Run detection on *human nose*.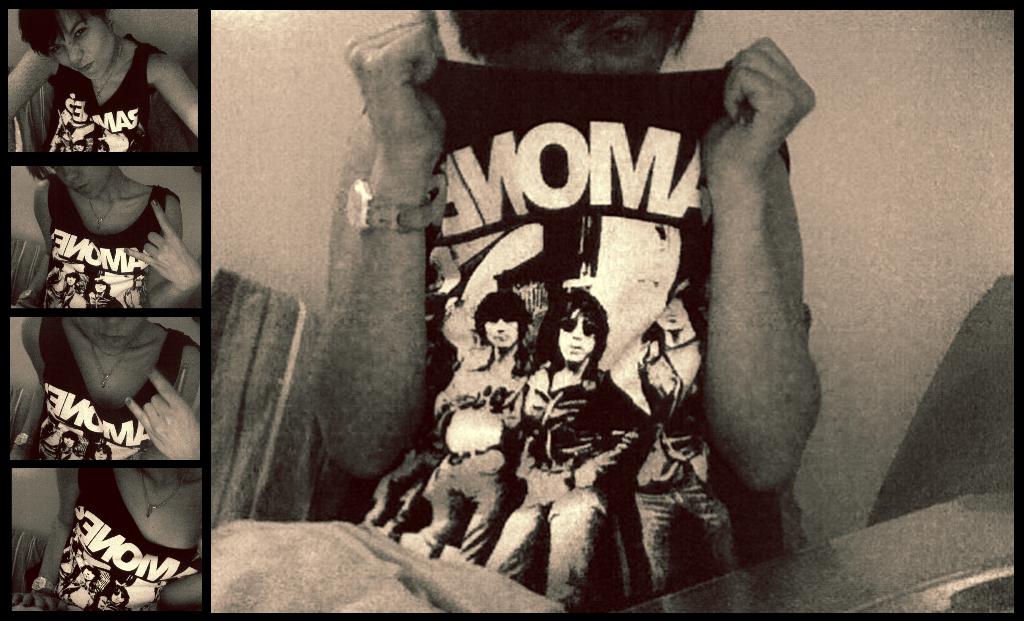
Result: BBox(64, 42, 84, 66).
